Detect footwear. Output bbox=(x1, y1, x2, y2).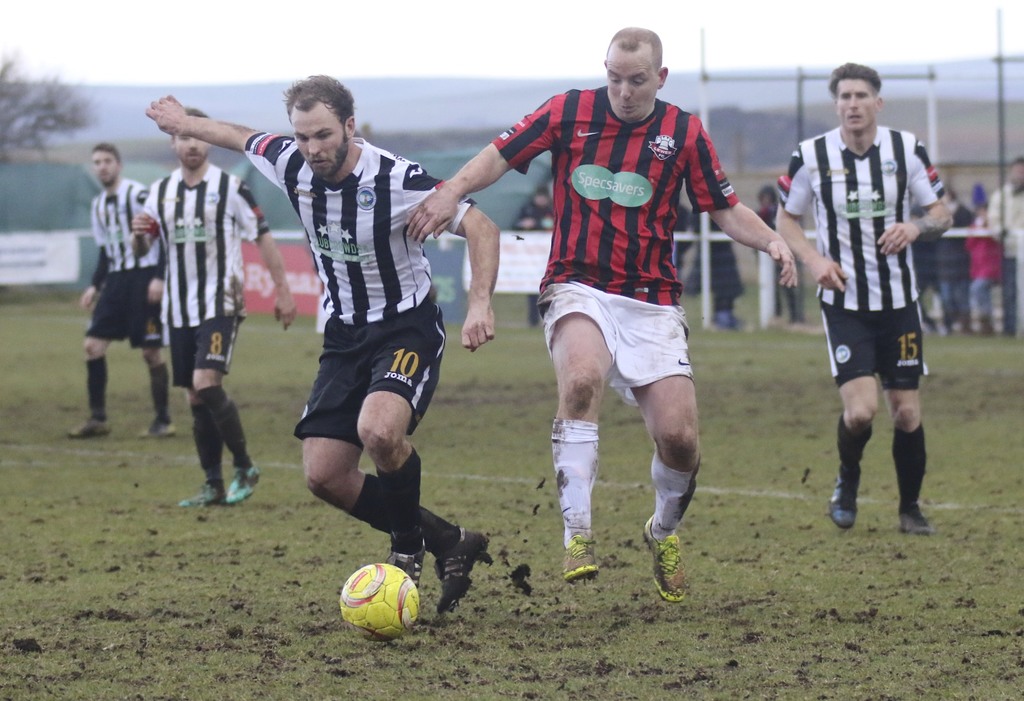
bbox=(138, 416, 184, 438).
